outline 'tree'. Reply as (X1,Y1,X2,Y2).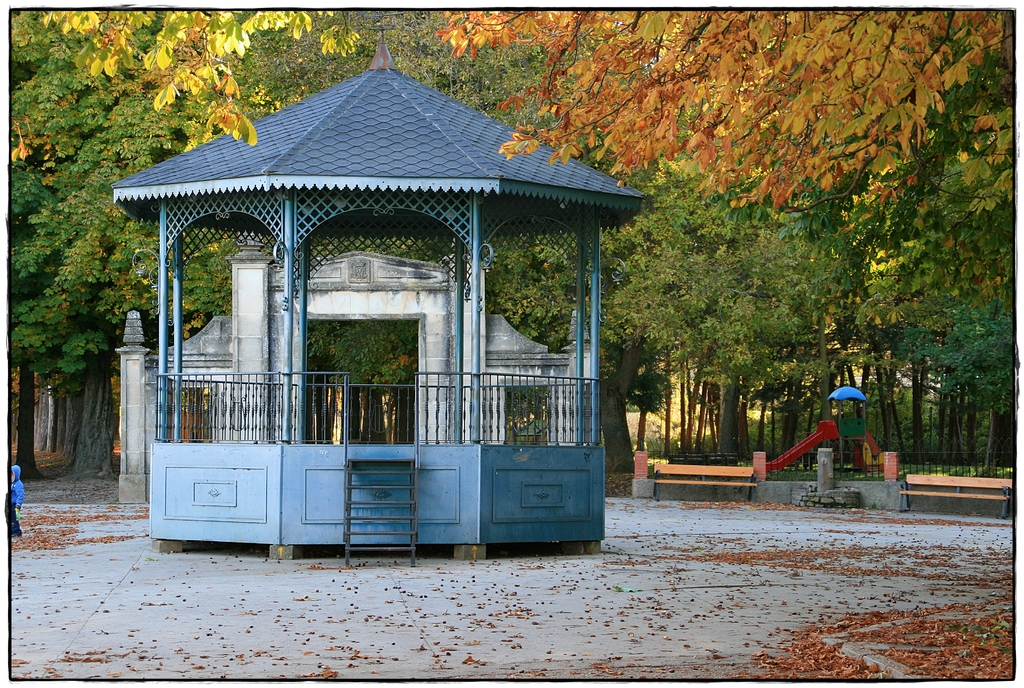
(435,10,1014,217).
